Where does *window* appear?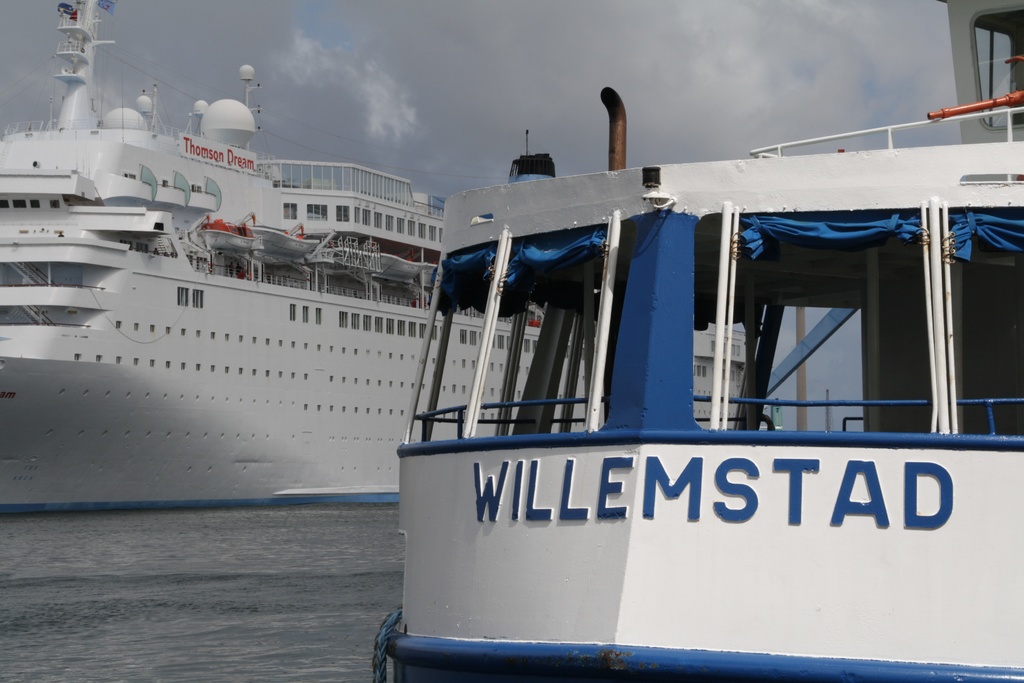
Appears at (x1=289, y1=305, x2=296, y2=320).
